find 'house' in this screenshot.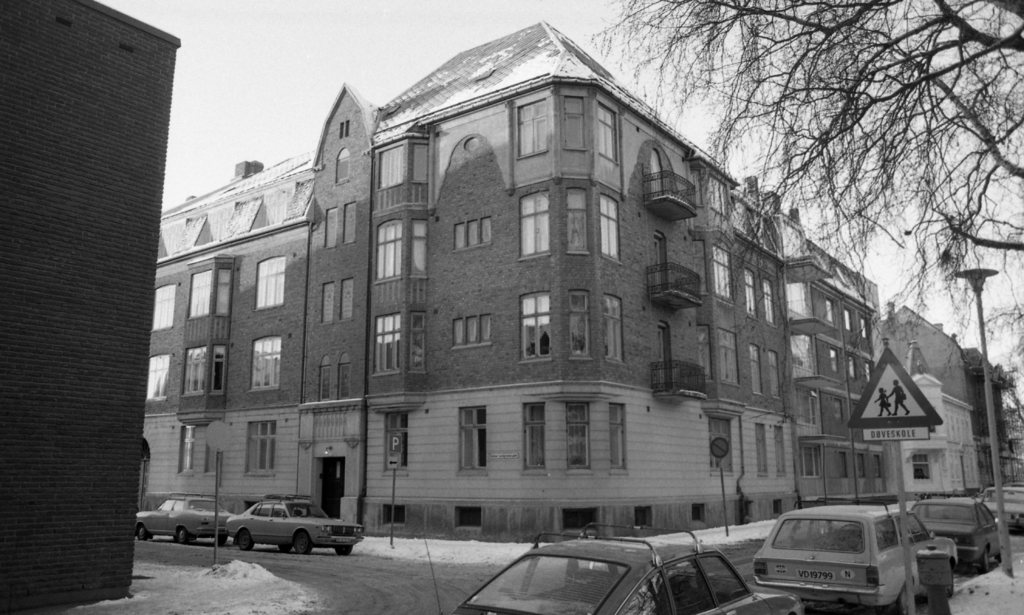
The bounding box for 'house' is x1=890, y1=303, x2=993, y2=507.
